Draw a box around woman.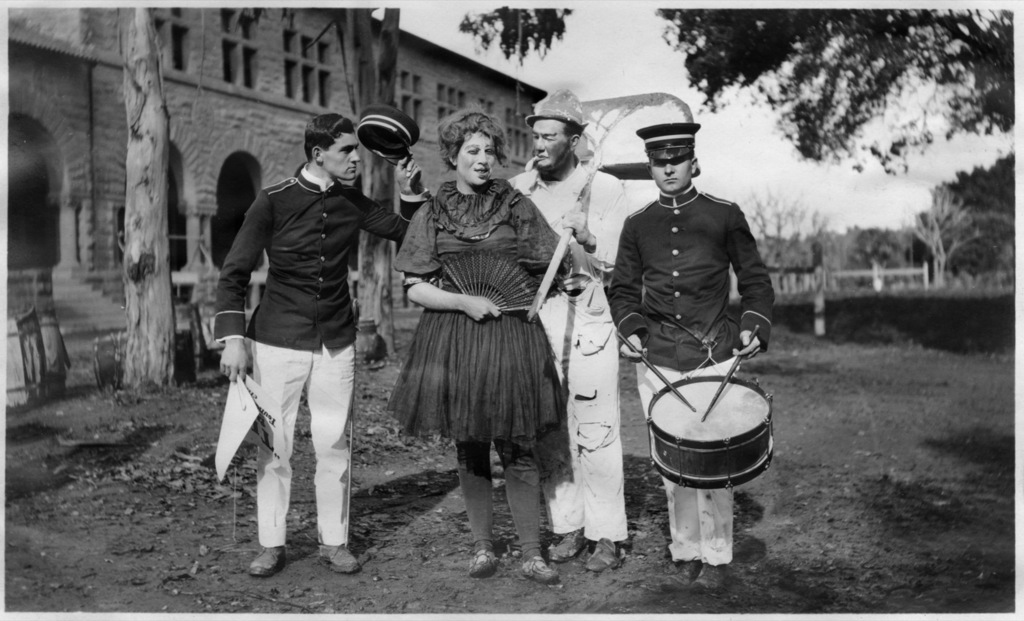
bbox=(384, 97, 568, 587).
